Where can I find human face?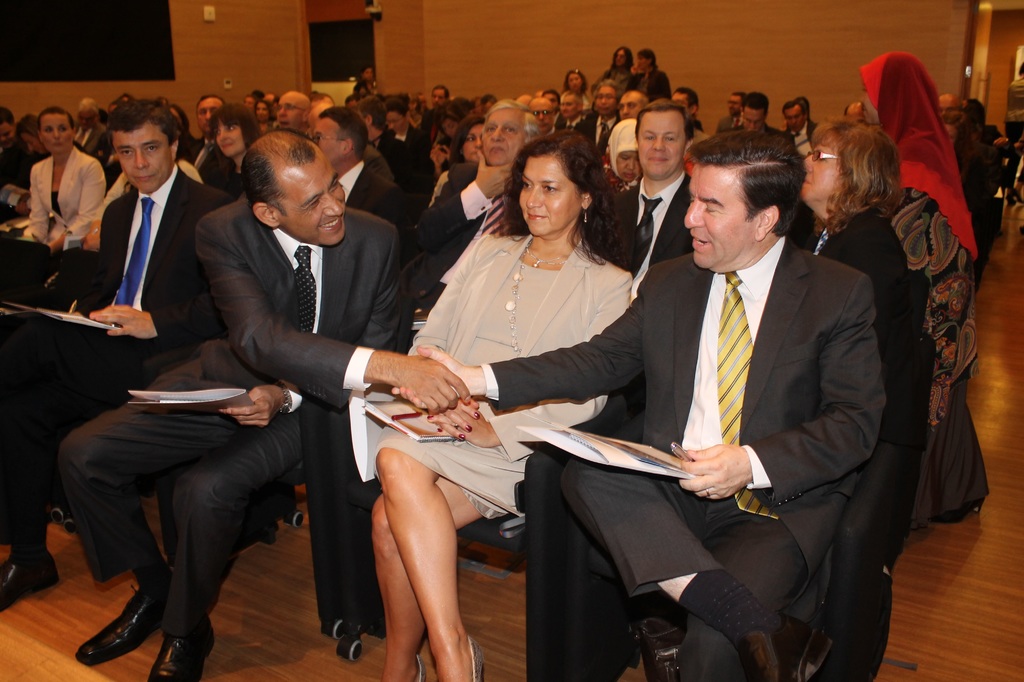
You can find it at detection(615, 97, 640, 117).
